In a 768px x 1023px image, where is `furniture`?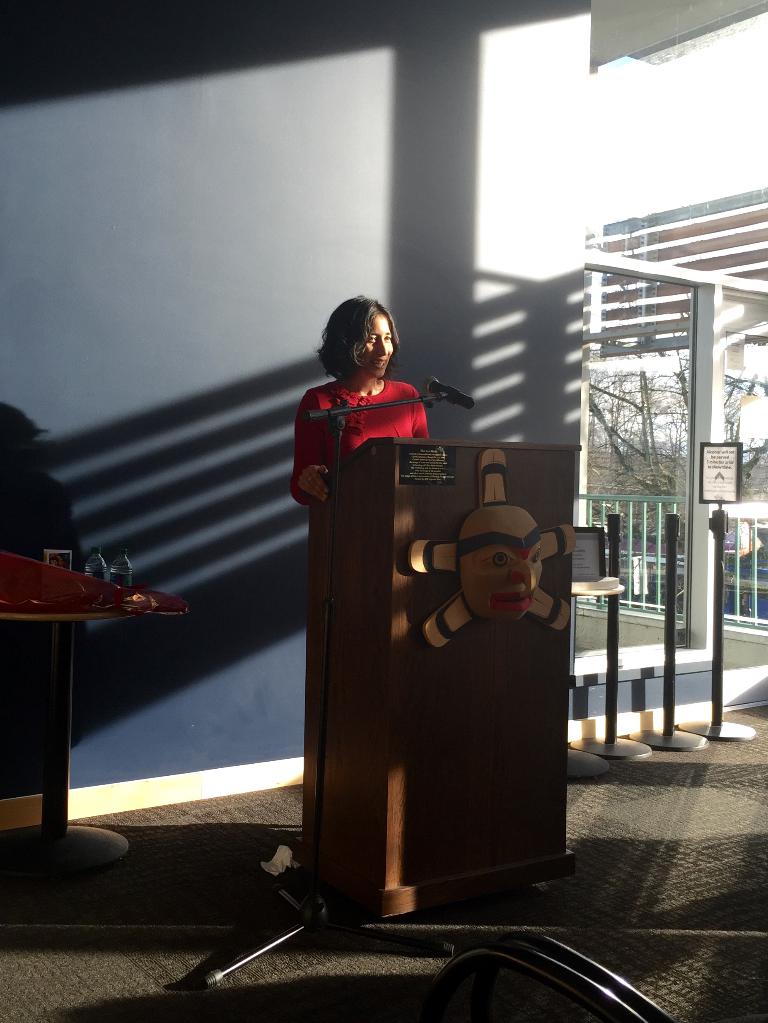
l=202, t=421, r=454, b=980.
